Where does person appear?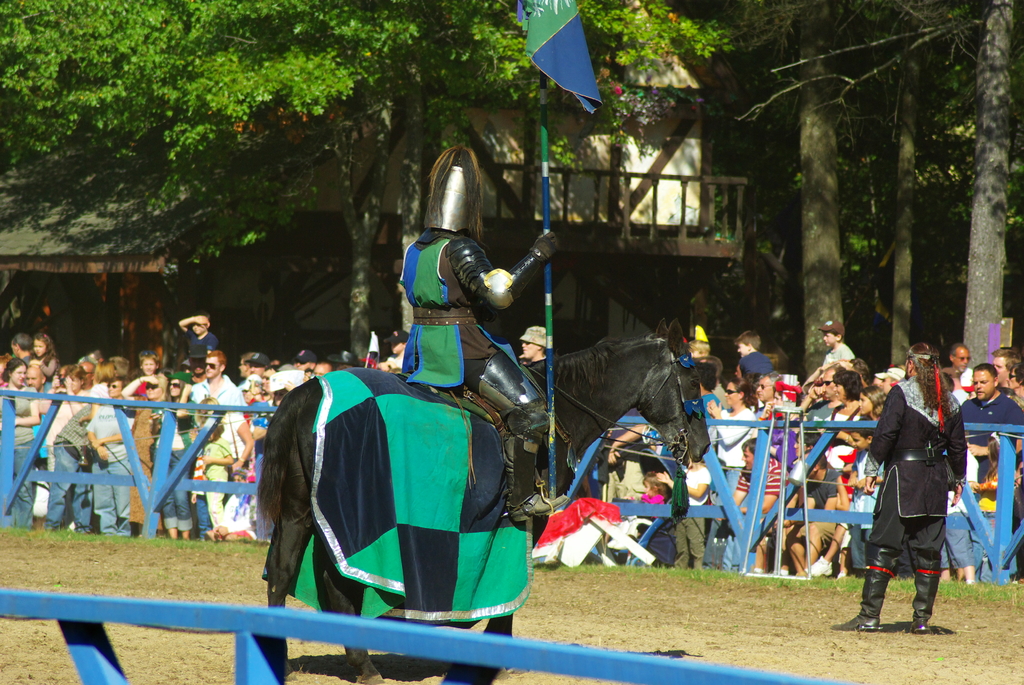
Appears at pyautogui.locateOnScreen(2, 315, 408, 544).
